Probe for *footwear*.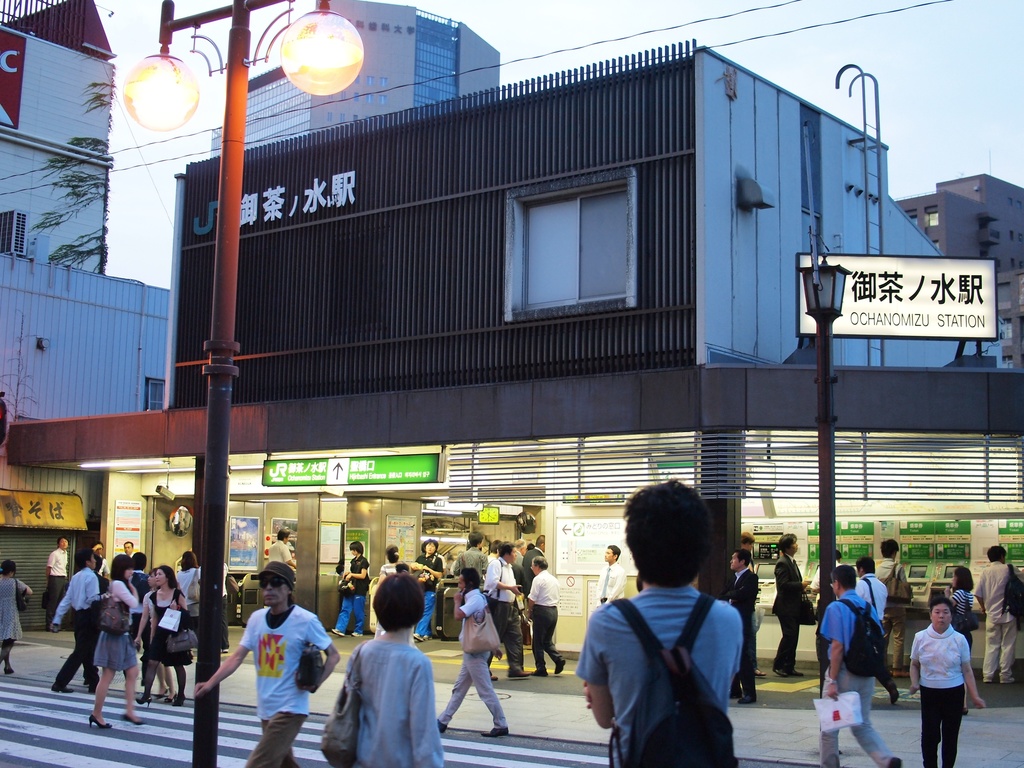
Probe result: x1=890, y1=754, x2=902, y2=767.
